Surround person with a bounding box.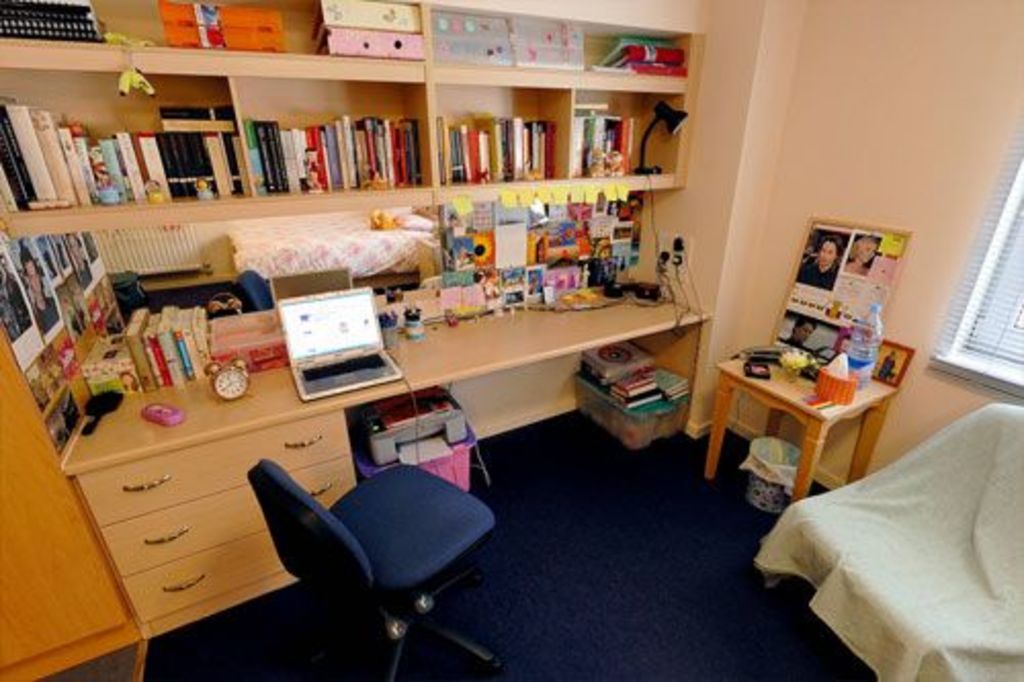
(left=786, top=315, right=813, bottom=348).
